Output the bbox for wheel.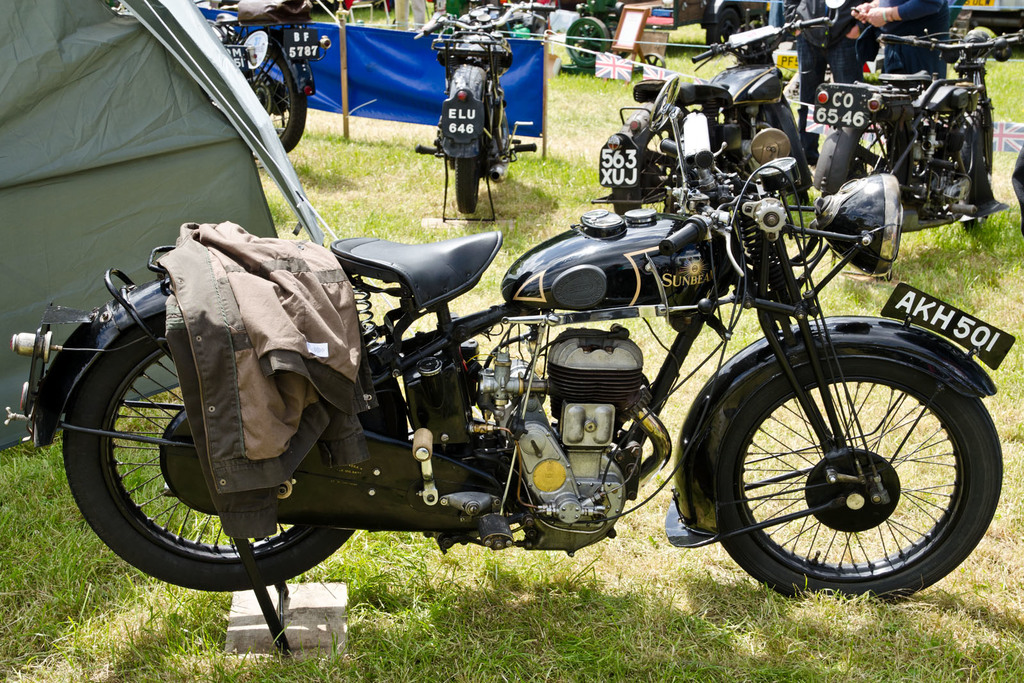
{"left": 618, "top": 136, "right": 684, "bottom": 216}.
